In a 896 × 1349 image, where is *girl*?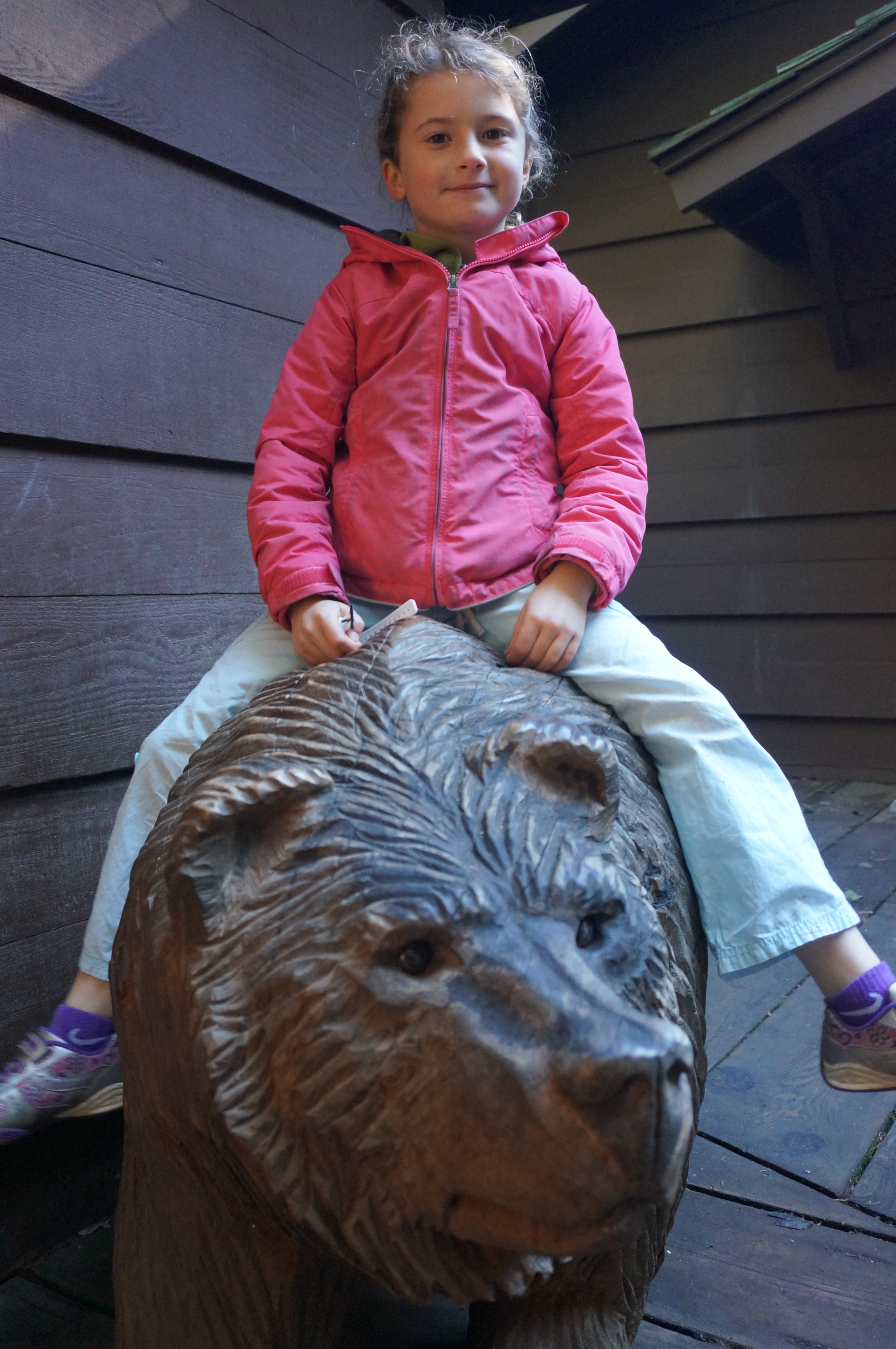
1/7/246/313.
